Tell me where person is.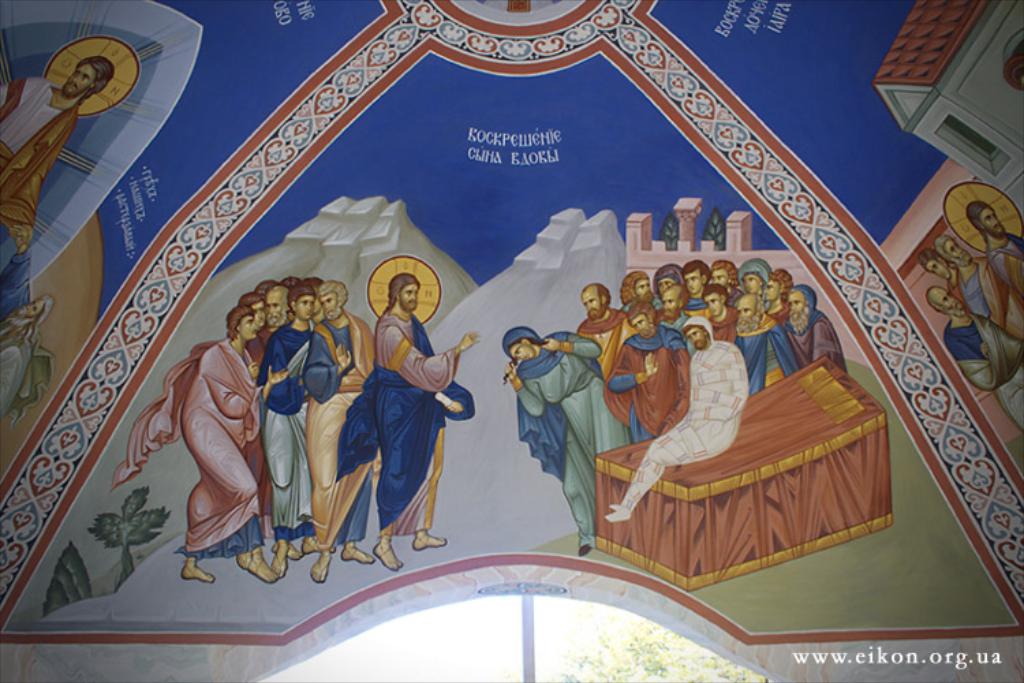
person is at select_region(303, 280, 381, 582).
